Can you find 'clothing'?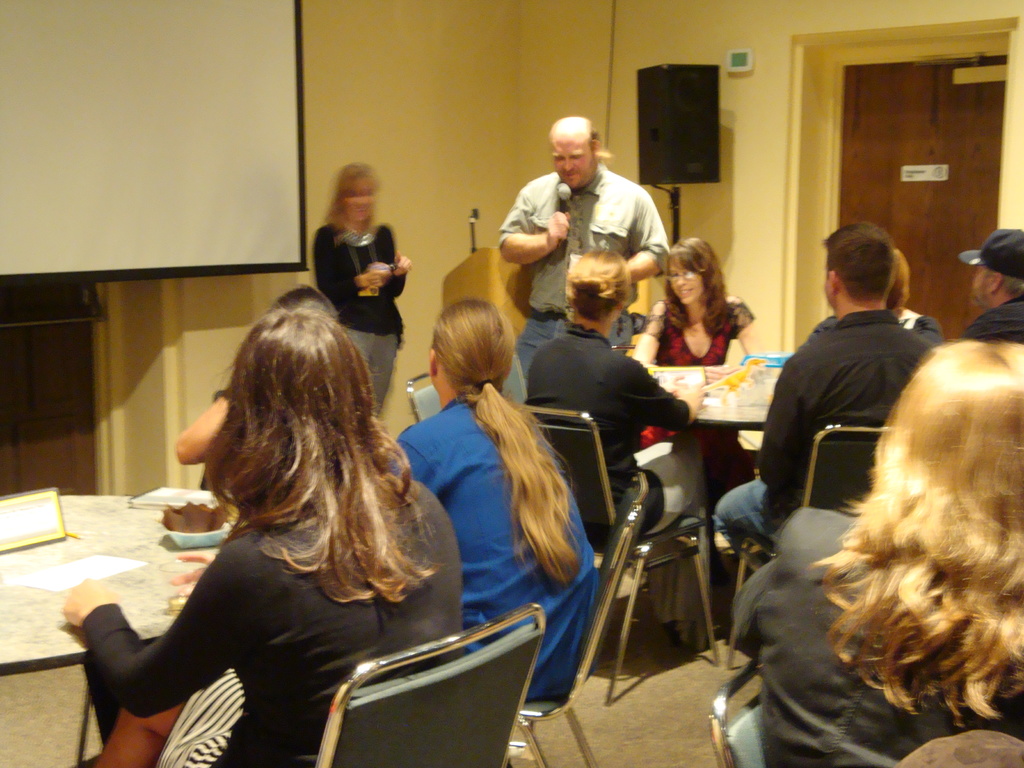
Yes, bounding box: box(497, 166, 671, 316).
